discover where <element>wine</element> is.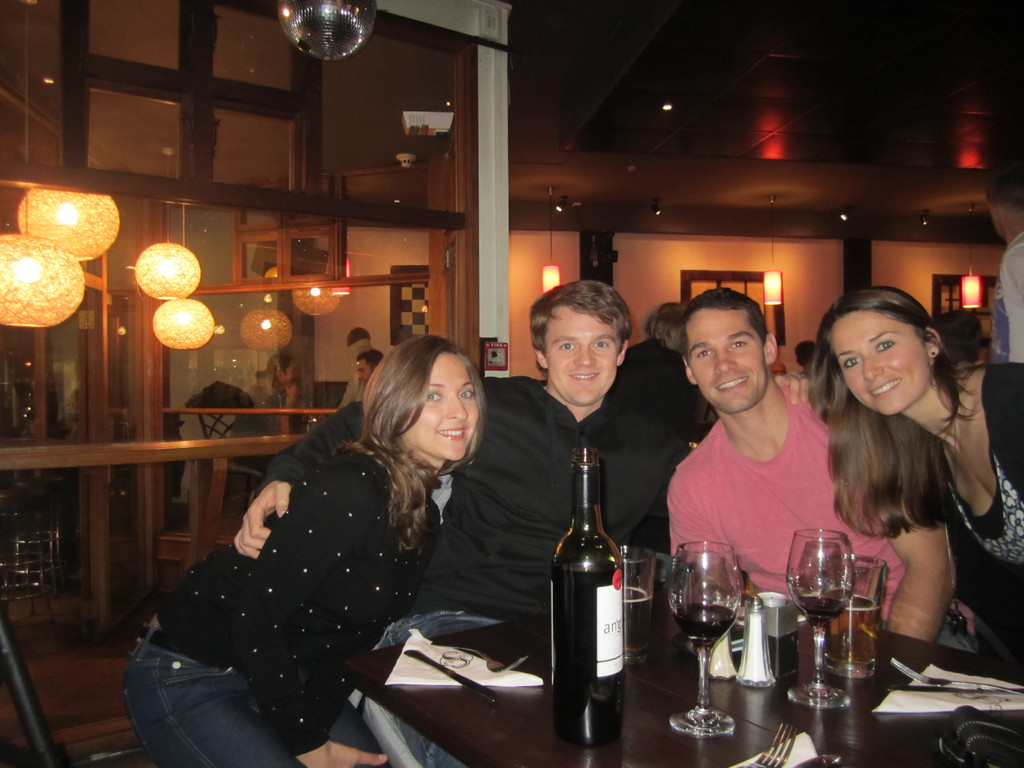
Discovered at x1=545 y1=439 x2=630 y2=748.
